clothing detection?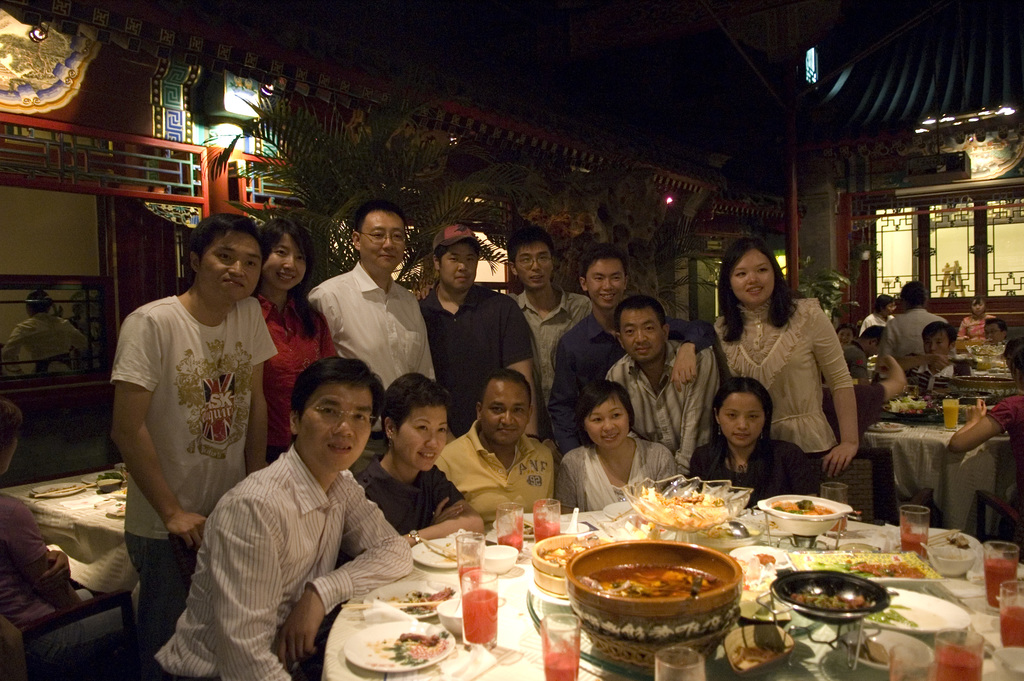
l=701, t=298, r=858, b=480
